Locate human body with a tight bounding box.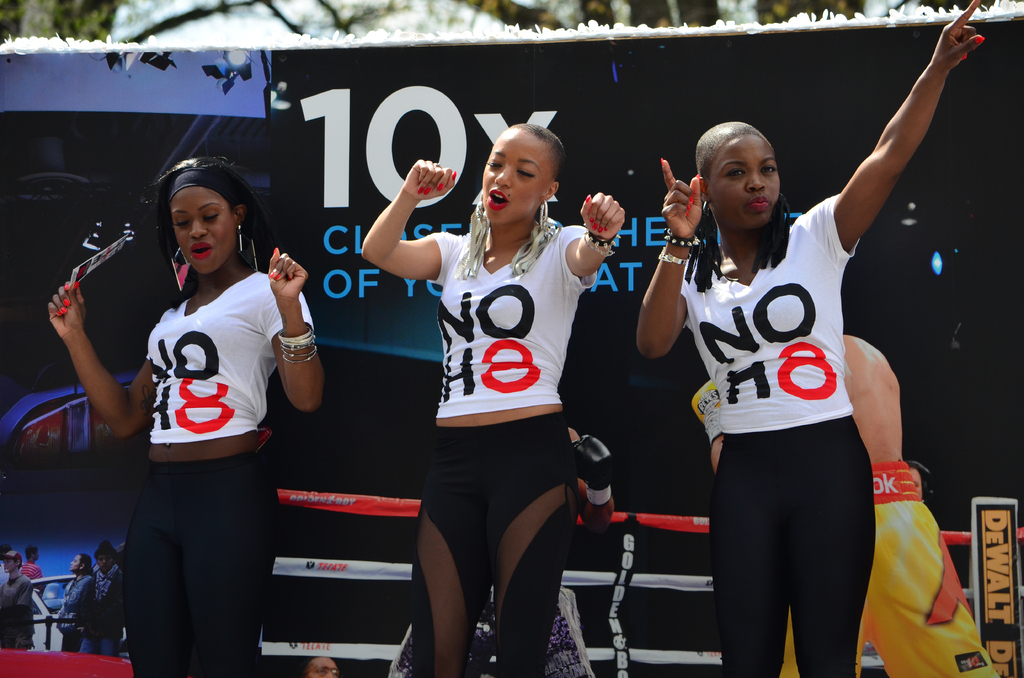
(x1=107, y1=157, x2=307, y2=638).
